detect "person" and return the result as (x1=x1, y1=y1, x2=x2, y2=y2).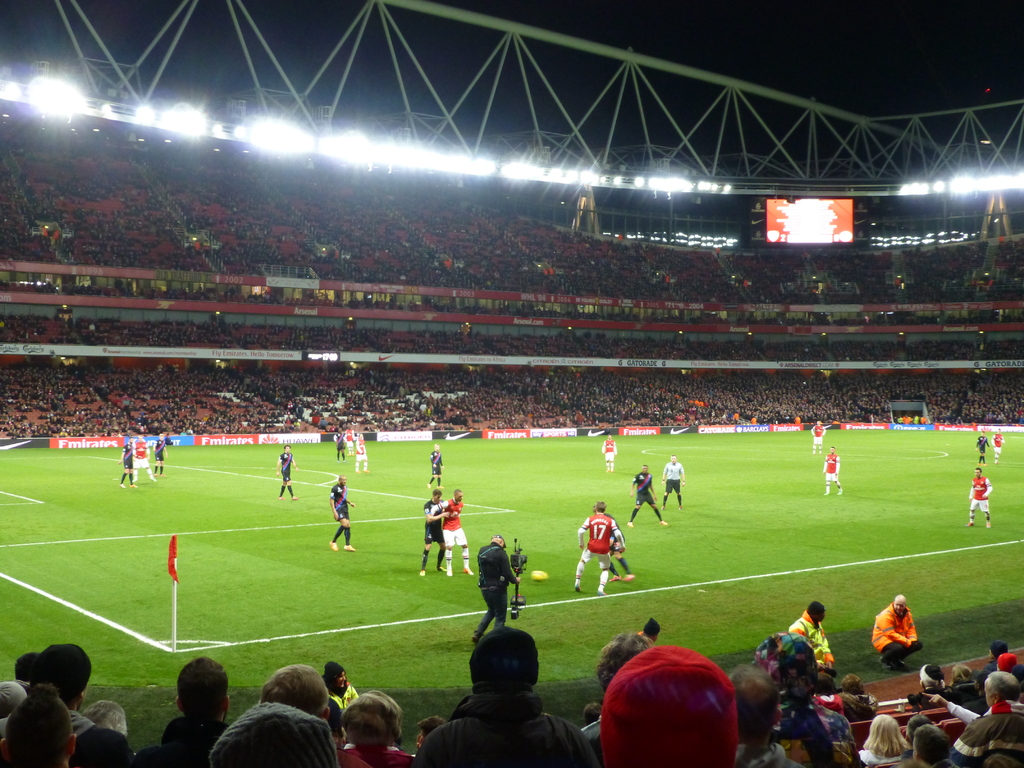
(x1=329, y1=428, x2=346, y2=454).
